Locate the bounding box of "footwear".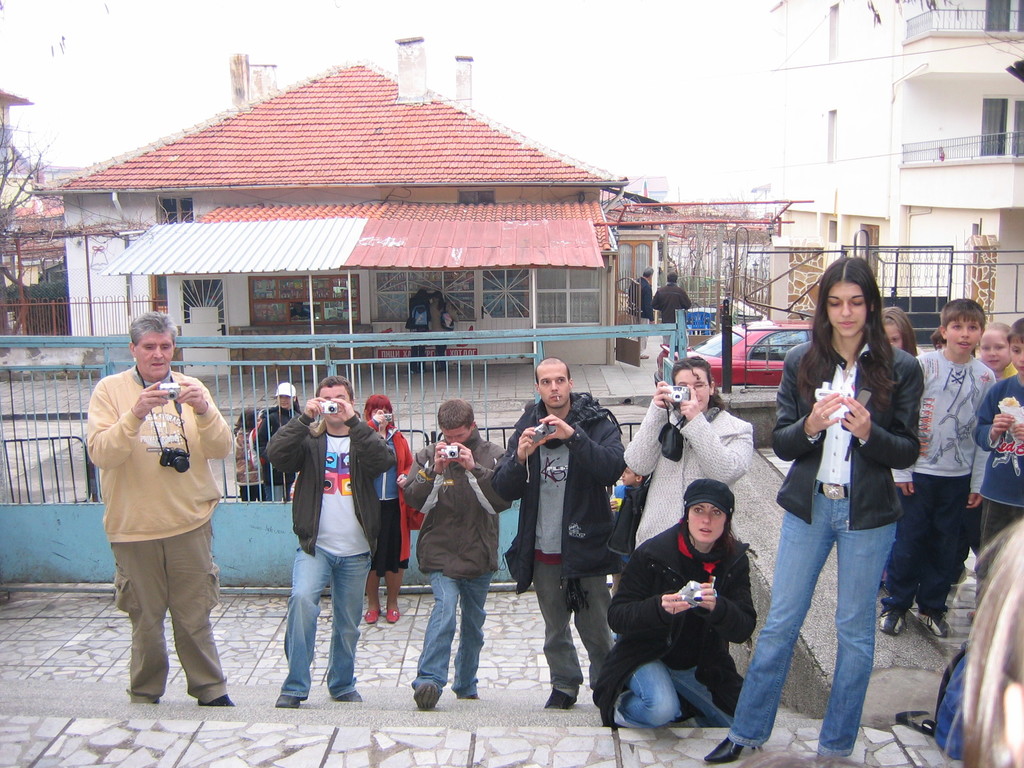
Bounding box: [x1=417, y1=675, x2=439, y2=712].
